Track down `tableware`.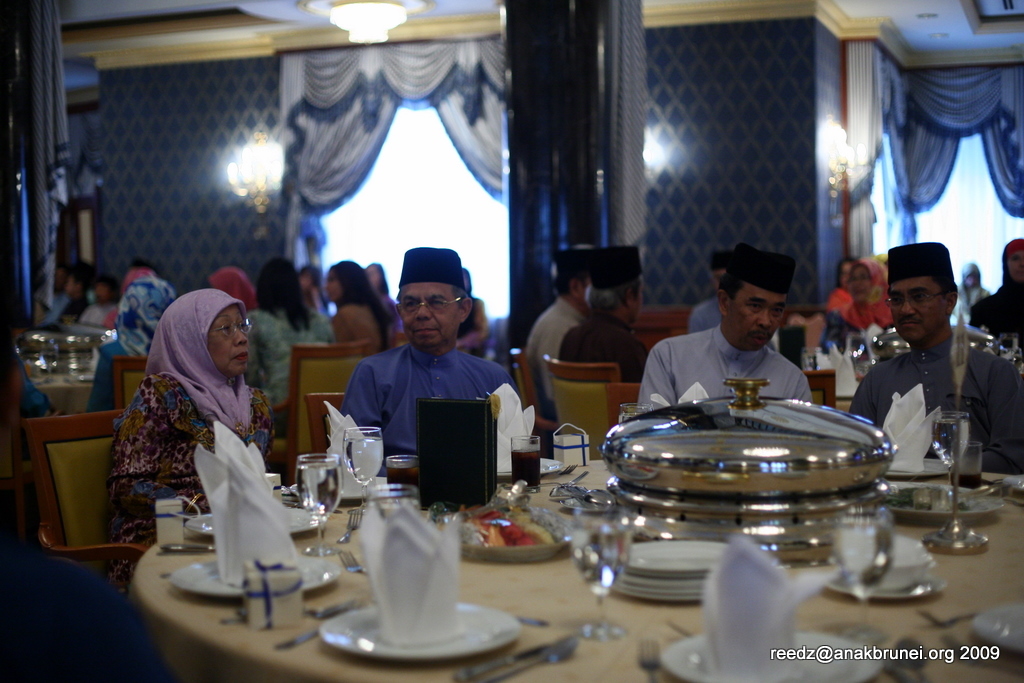
Tracked to {"left": 168, "top": 556, "right": 337, "bottom": 593}.
